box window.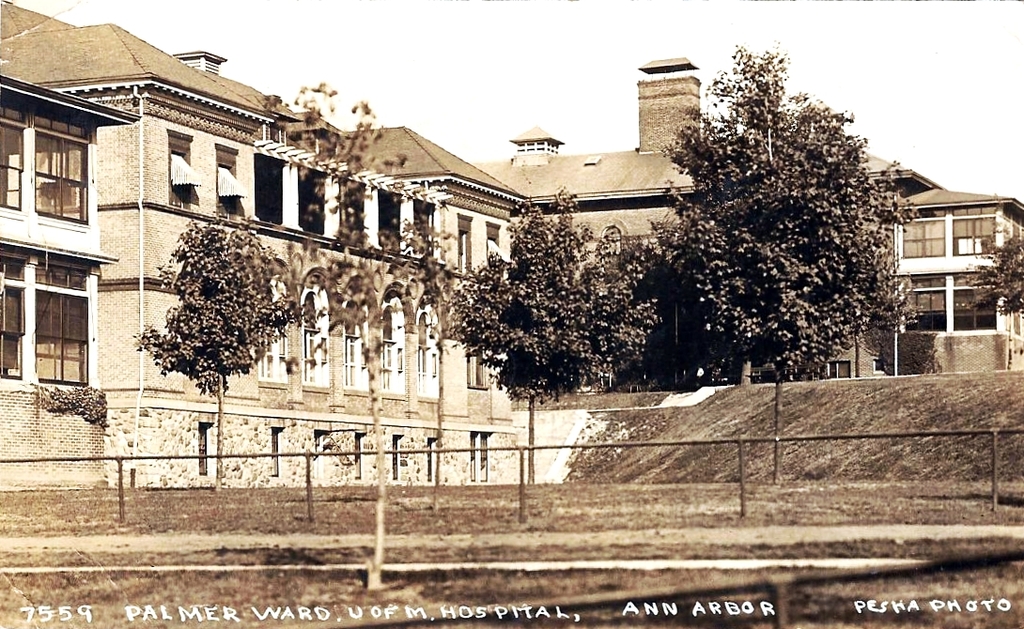
detection(410, 286, 443, 414).
